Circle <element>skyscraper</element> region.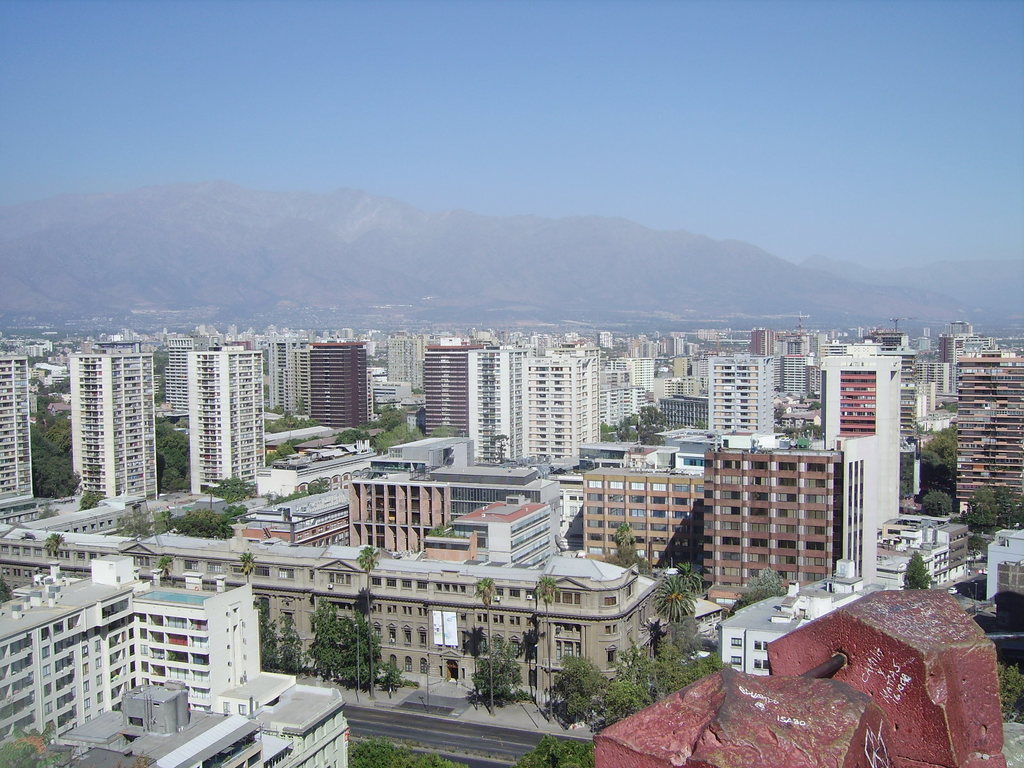
Region: rect(954, 340, 1023, 519).
